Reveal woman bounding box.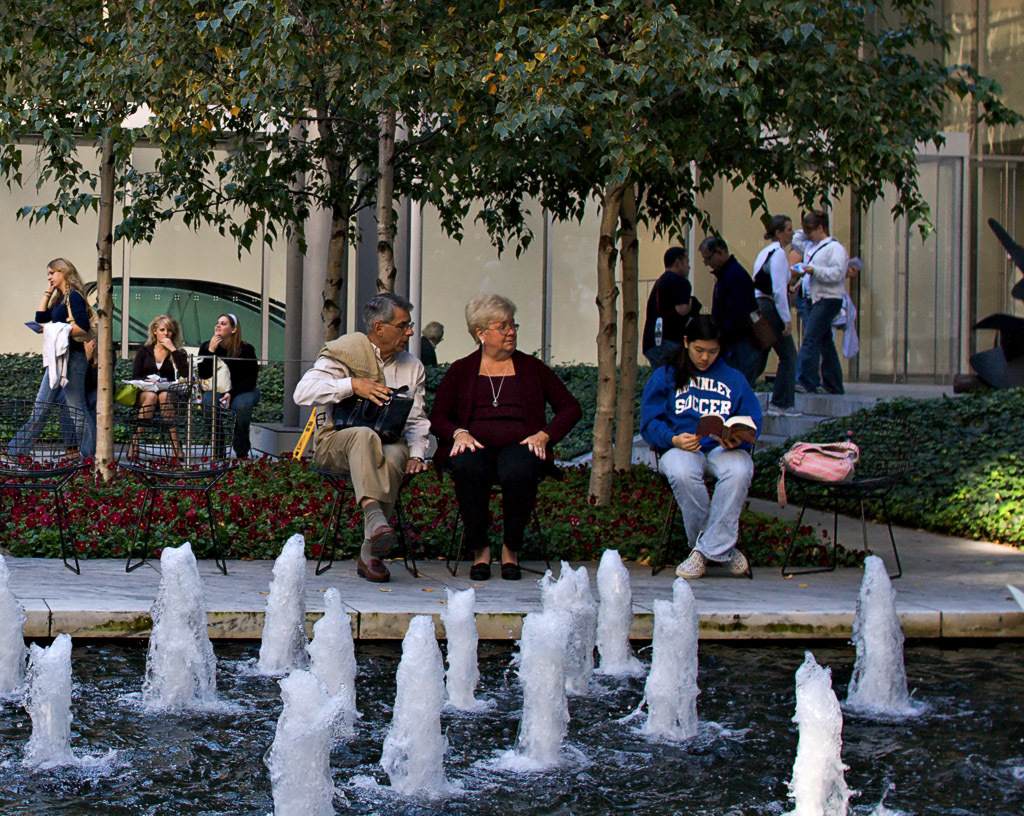
Revealed: (126,314,184,464).
